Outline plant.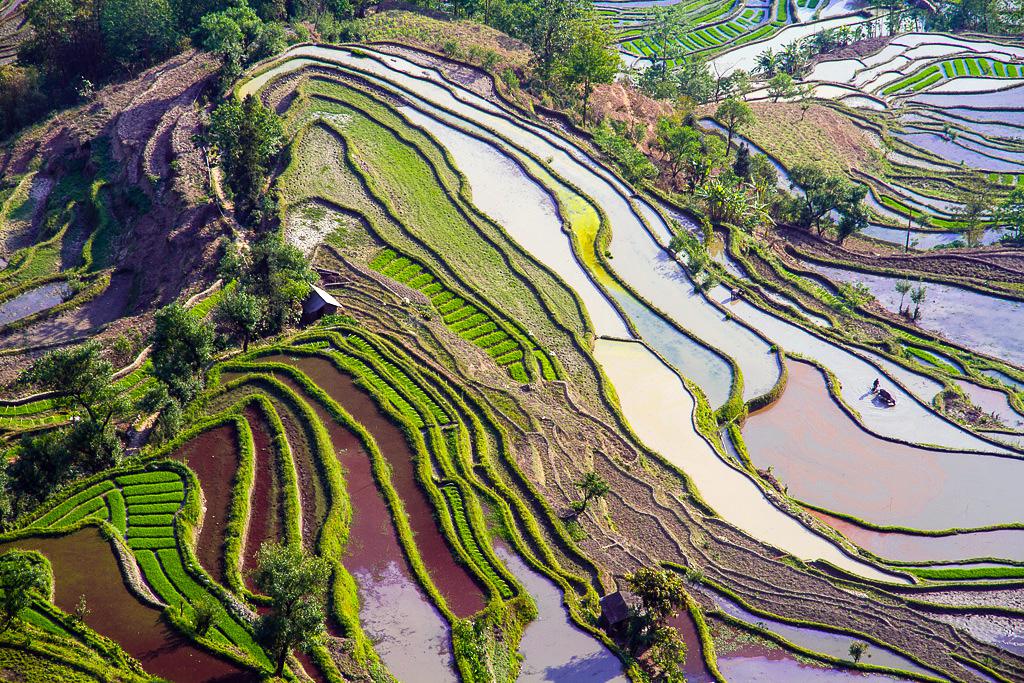
Outline: box(229, 228, 315, 326).
